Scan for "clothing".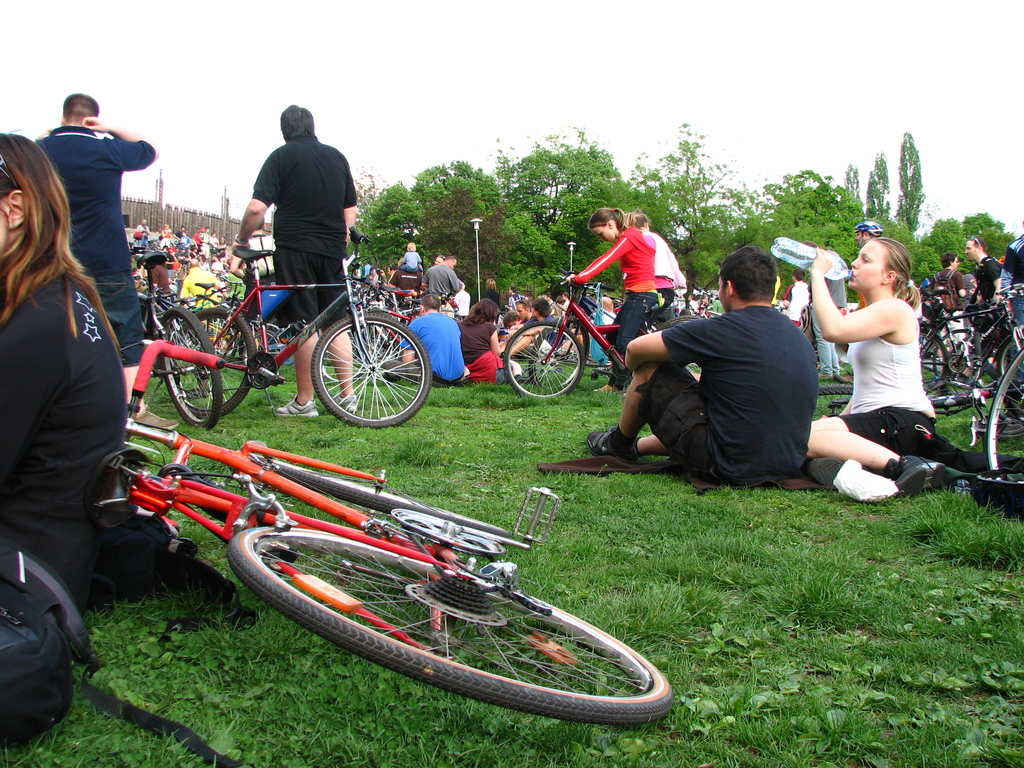
Scan result: <region>589, 307, 614, 357</region>.
